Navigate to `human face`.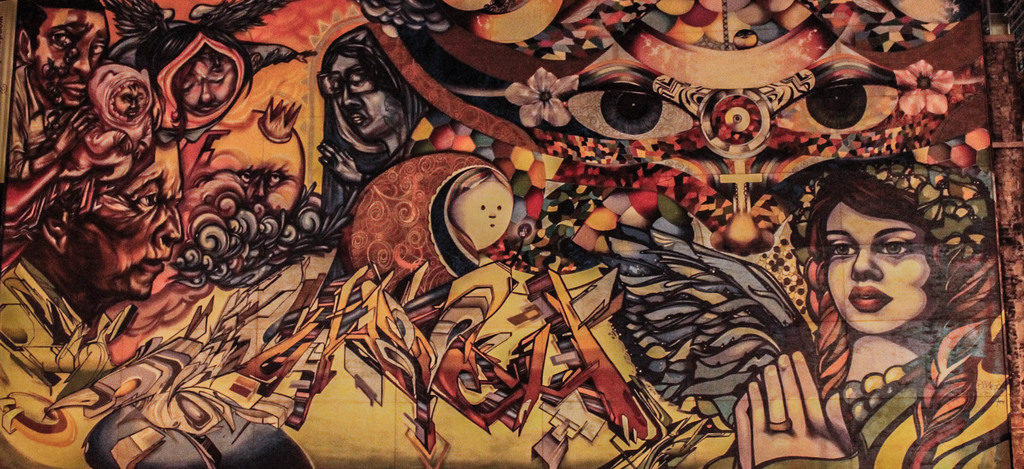
Navigation target: [left=328, top=54, right=404, bottom=138].
